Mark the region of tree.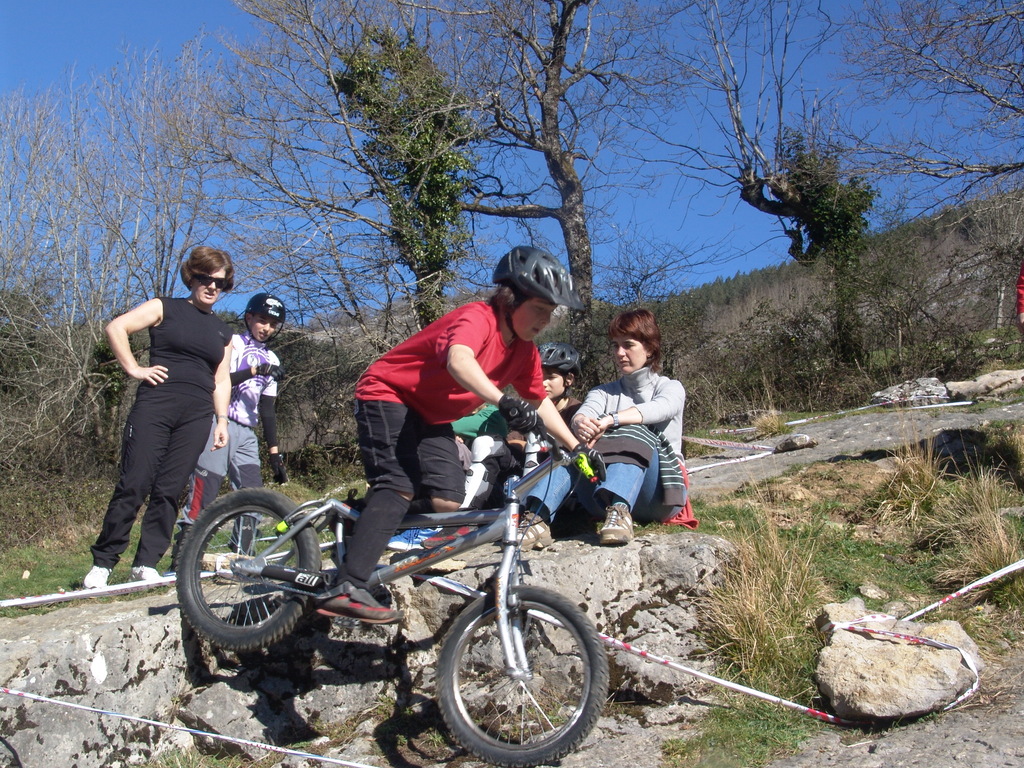
Region: pyautogui.locateOnScreen(772, 0, 1023, 230).
